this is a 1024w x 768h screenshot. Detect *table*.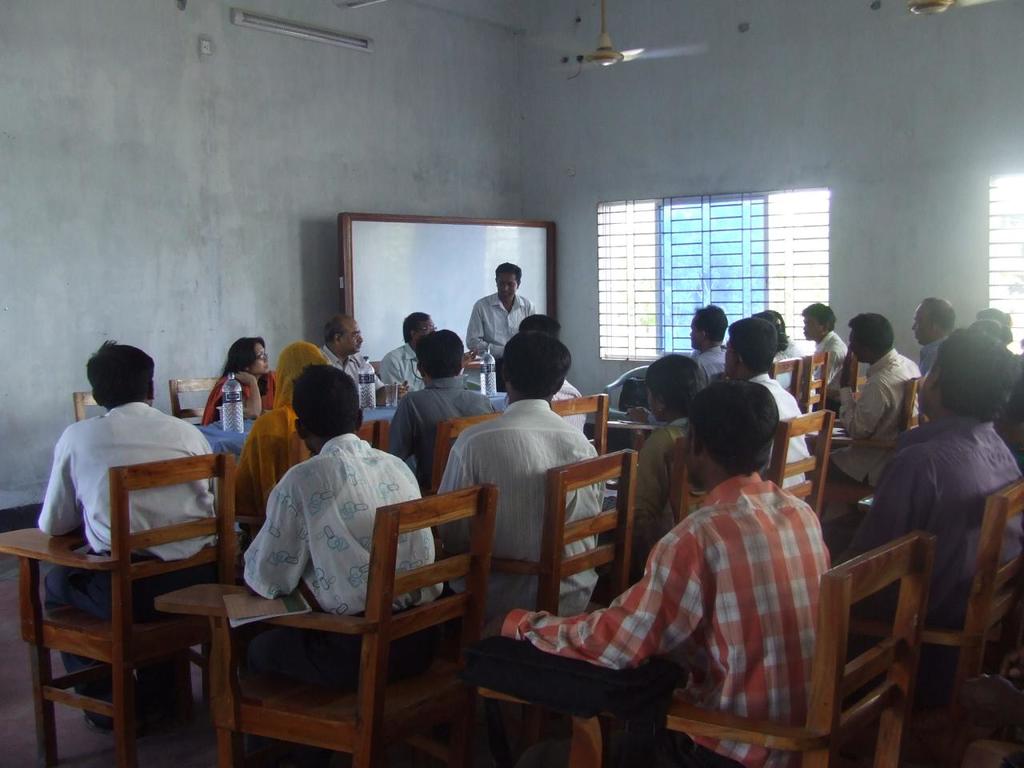
{"left": 189, "top": 377, "right": 514, "bottom": 426}.
